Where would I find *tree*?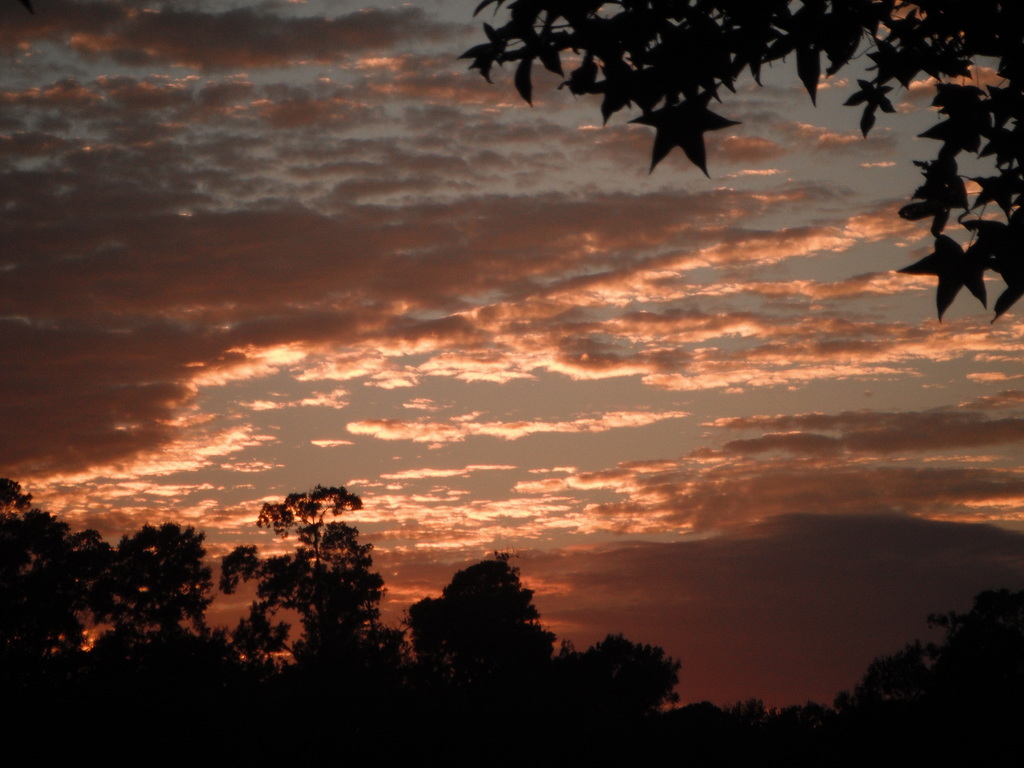
At left=455, top=0, right=1023, bottom=319.
